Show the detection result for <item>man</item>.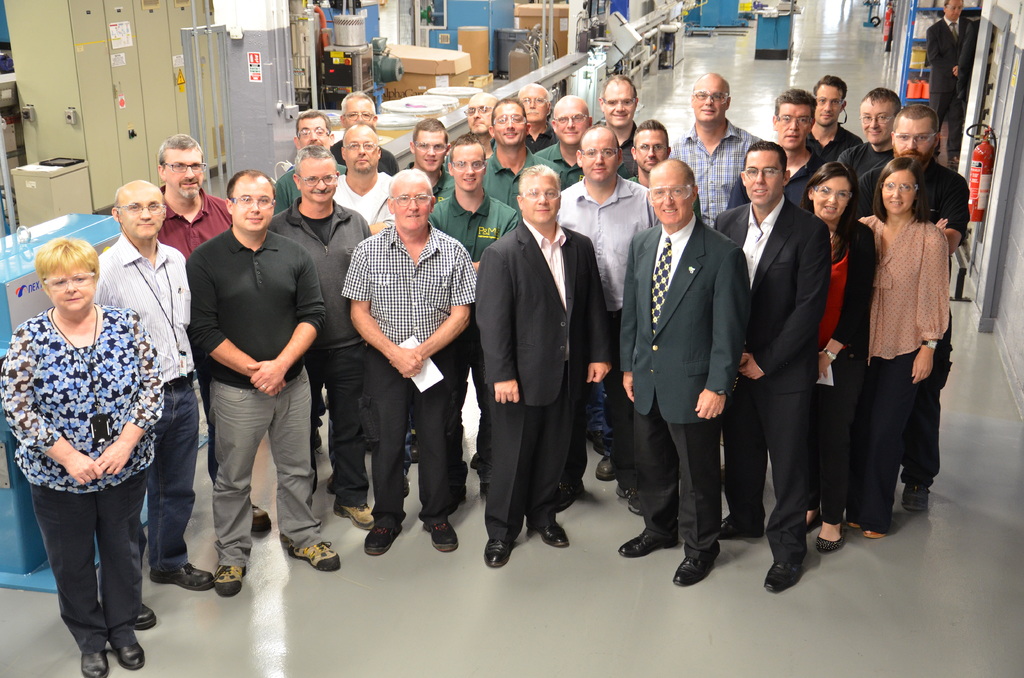
rect(476, 97, 573, 243).
